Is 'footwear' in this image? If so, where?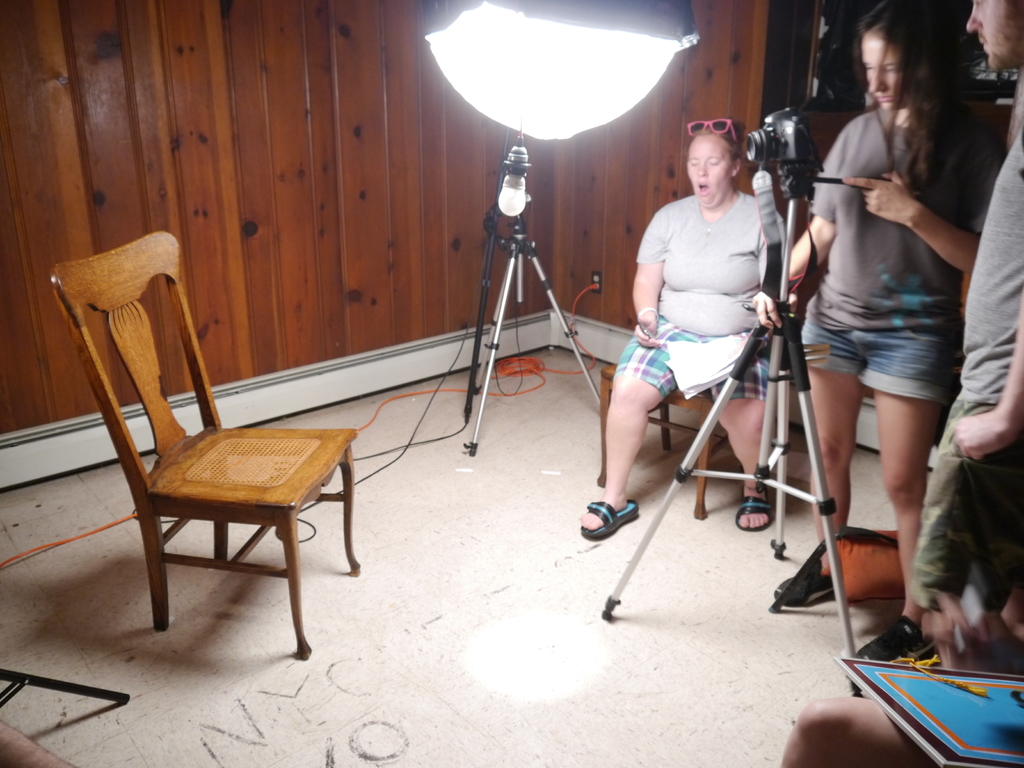
Yes, at <region>773, 576, 835, 606</region>.
